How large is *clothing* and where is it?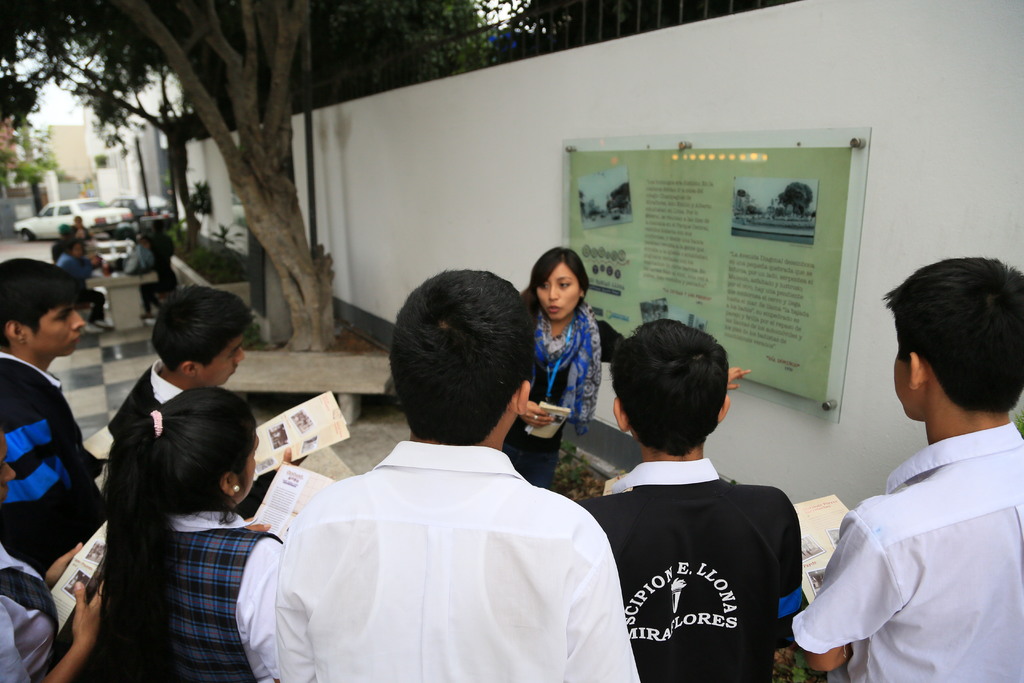
Bounding box: Rect(0, 345, 104, 595).
